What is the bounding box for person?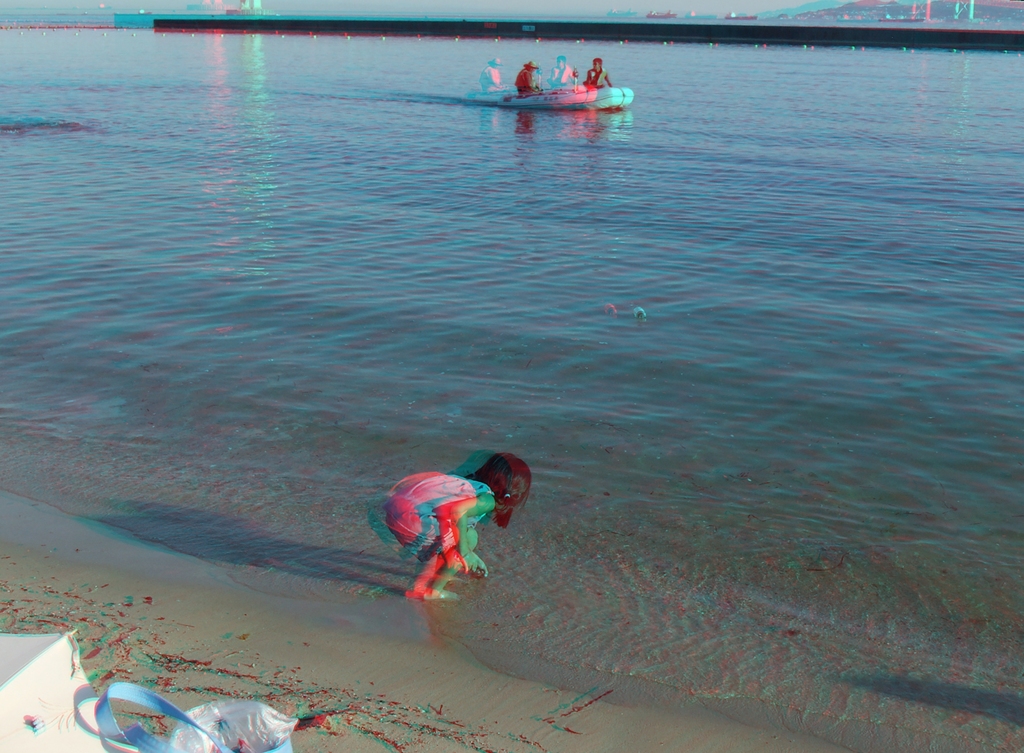
Rect(481, 57, 506, 90).
